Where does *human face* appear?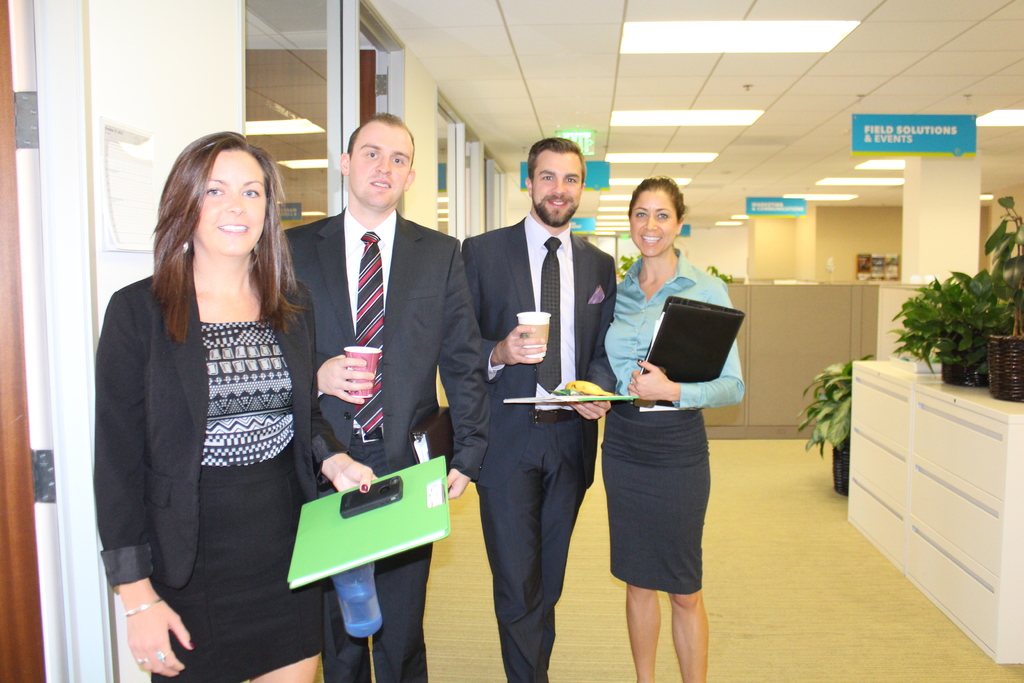
Appears at {"x1": 527, "y1": 146, "x2": 579, "y2": 226}.
